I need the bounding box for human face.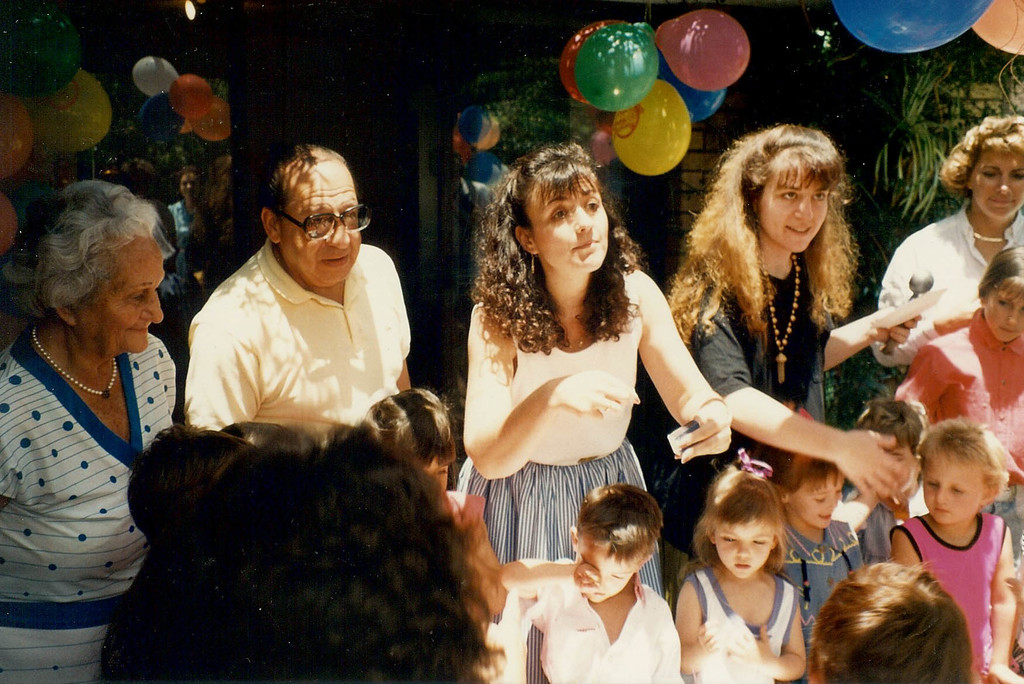
Here it is: bbox=(760, 177, 829, 255).
